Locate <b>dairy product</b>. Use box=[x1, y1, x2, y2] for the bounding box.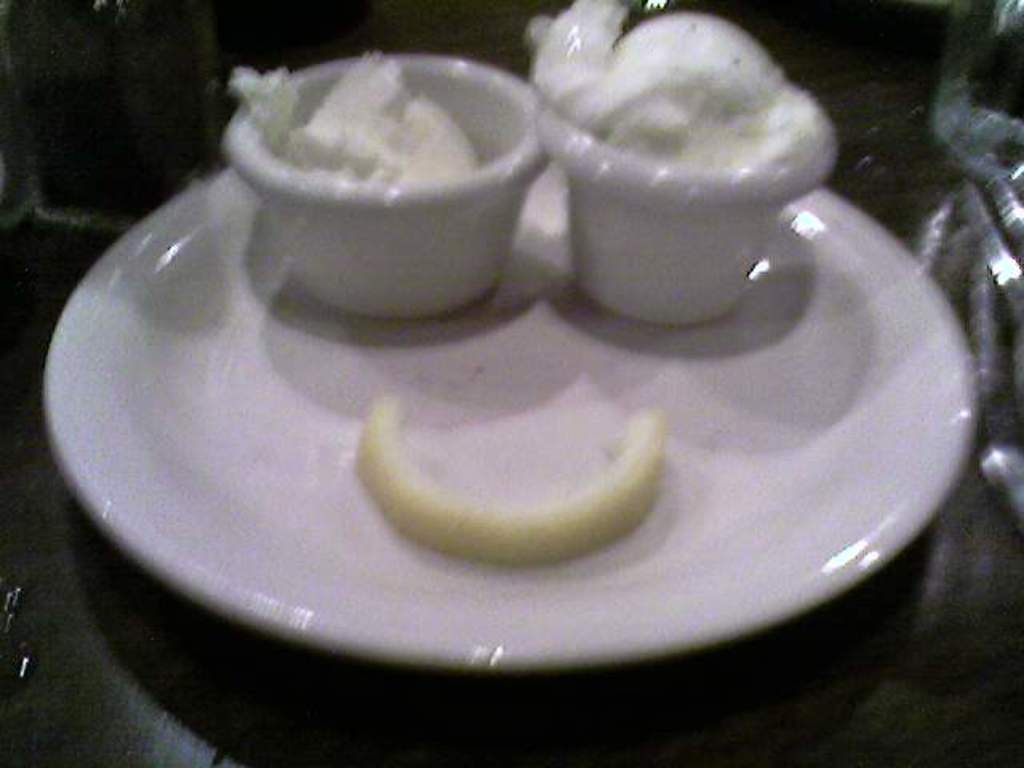
box=[558, 22, 816, 160].
